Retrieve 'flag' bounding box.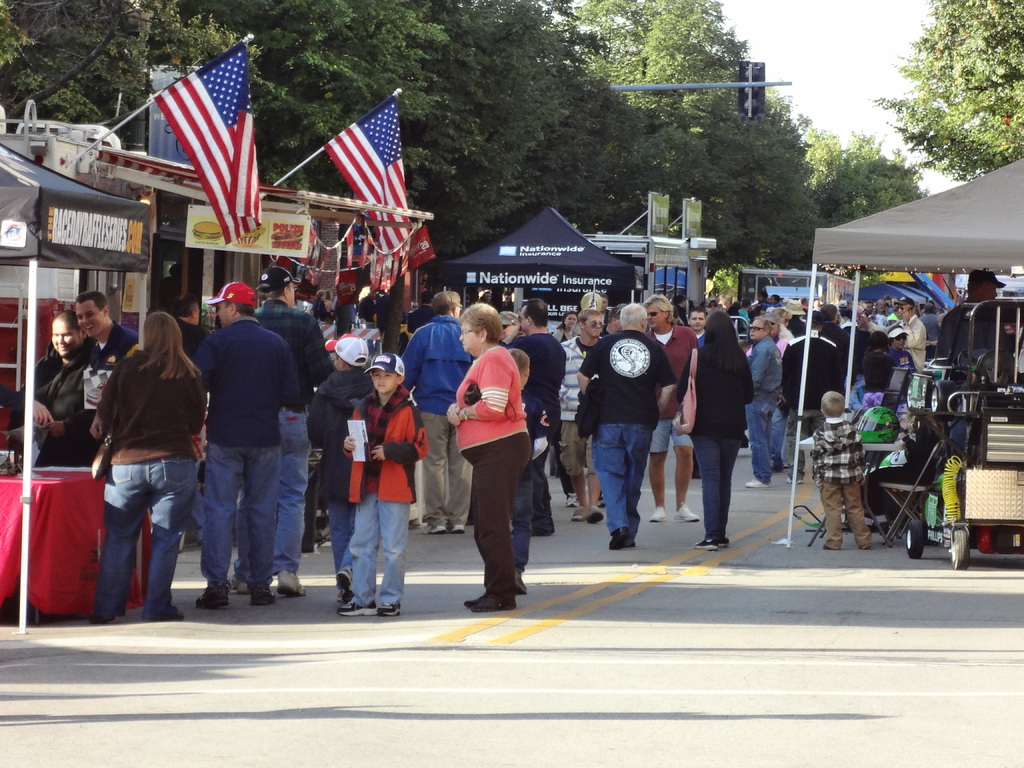
Bounding box: [left=324, top=95, right=406, bottom=254].
